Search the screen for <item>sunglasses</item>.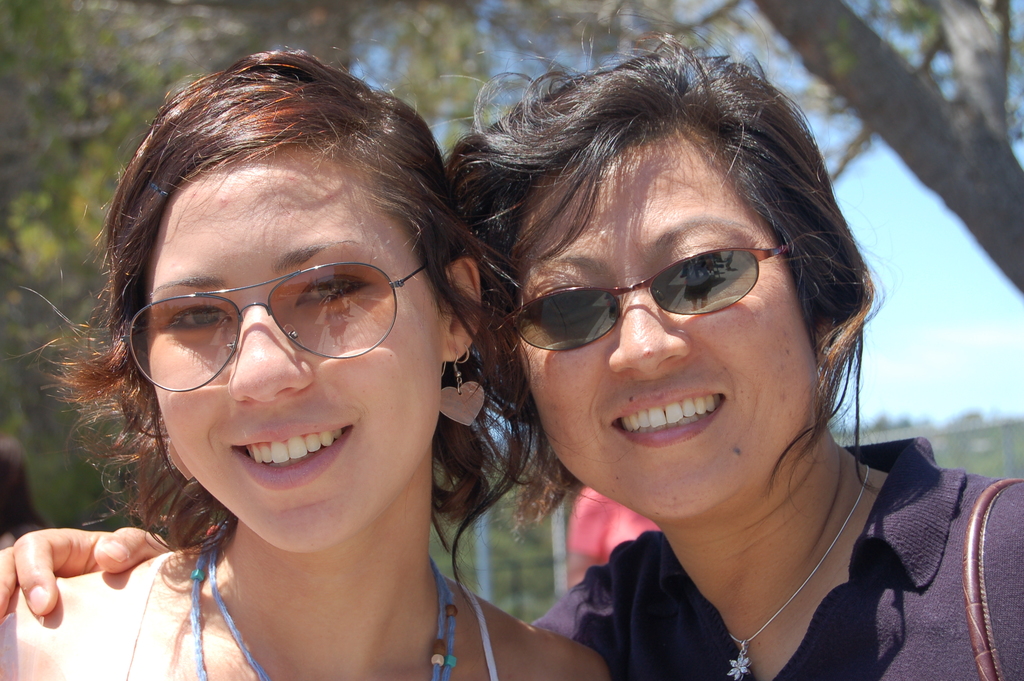
Found at region(122, 261, 426, 394).
